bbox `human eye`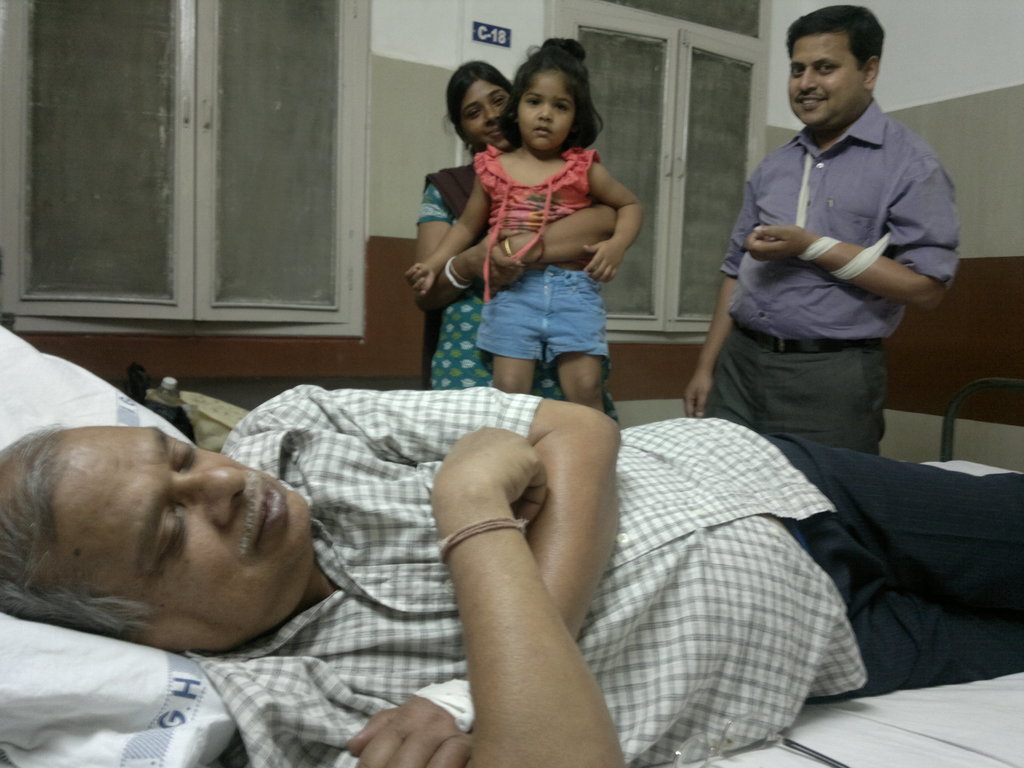
detection(156, 502, 186, 561)
